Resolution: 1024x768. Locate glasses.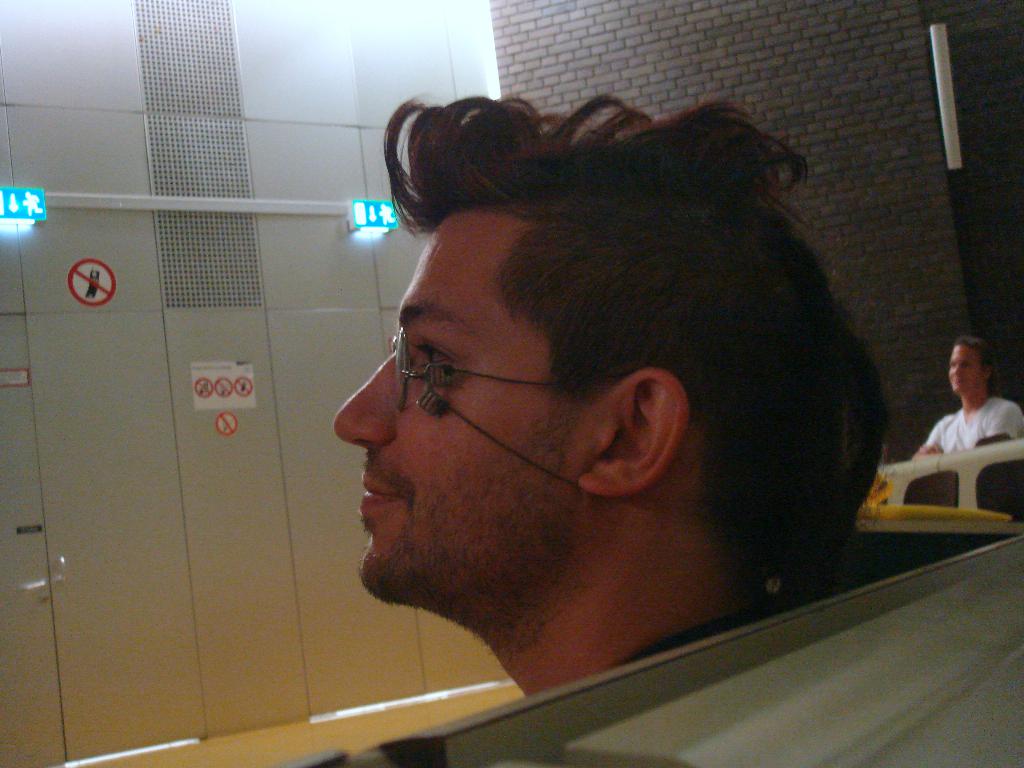
detection(337, 340, 650, 451).
